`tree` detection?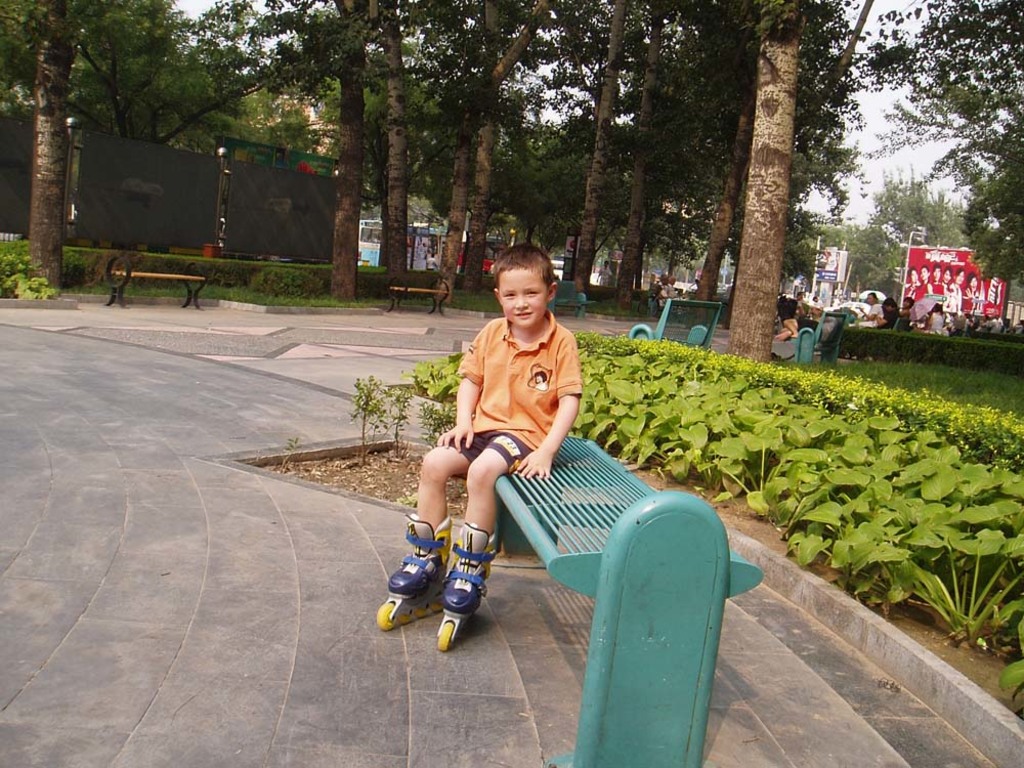
(x1=870, y1=0, x2=1023, y2=298)
